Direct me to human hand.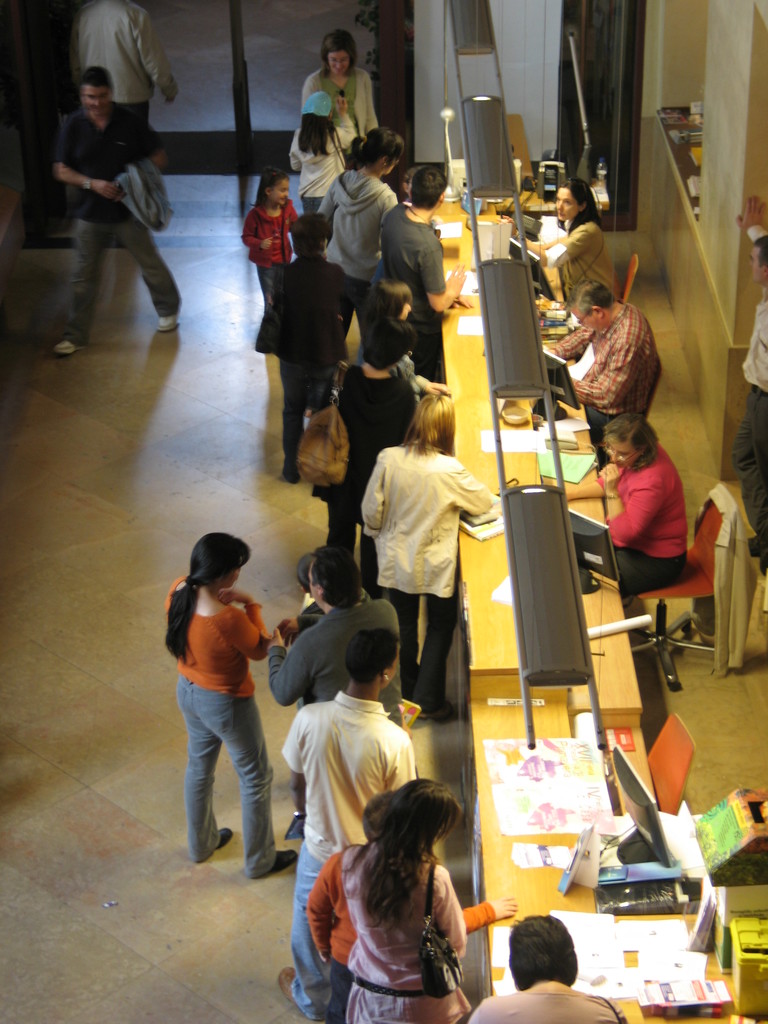
Direction: [493,891,522,915].
